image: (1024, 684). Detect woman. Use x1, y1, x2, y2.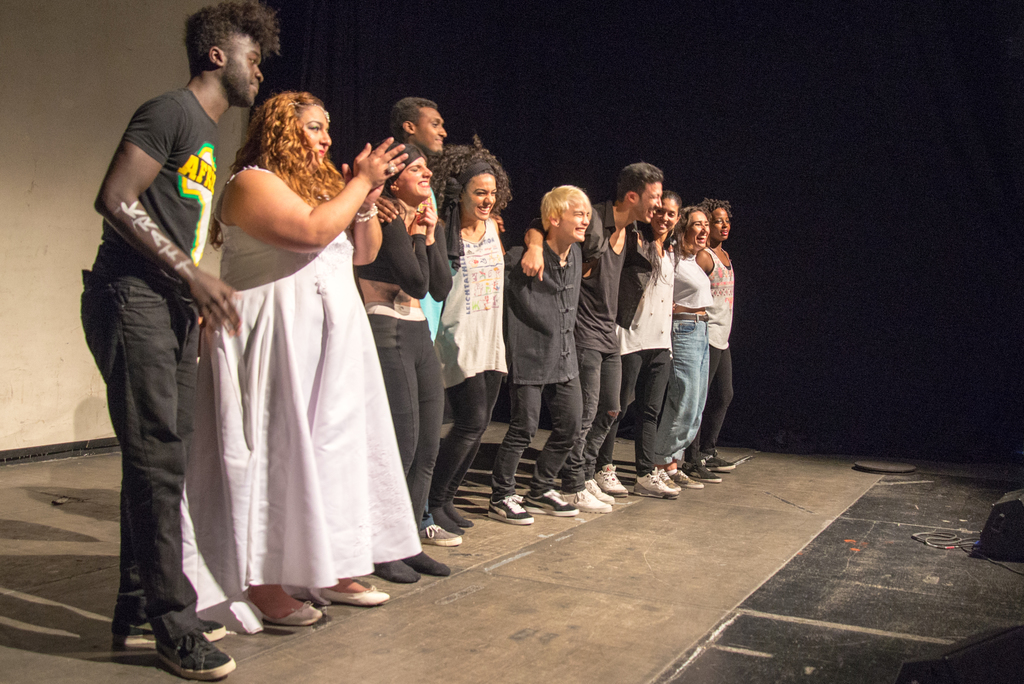
685, 197, 735, 484.
